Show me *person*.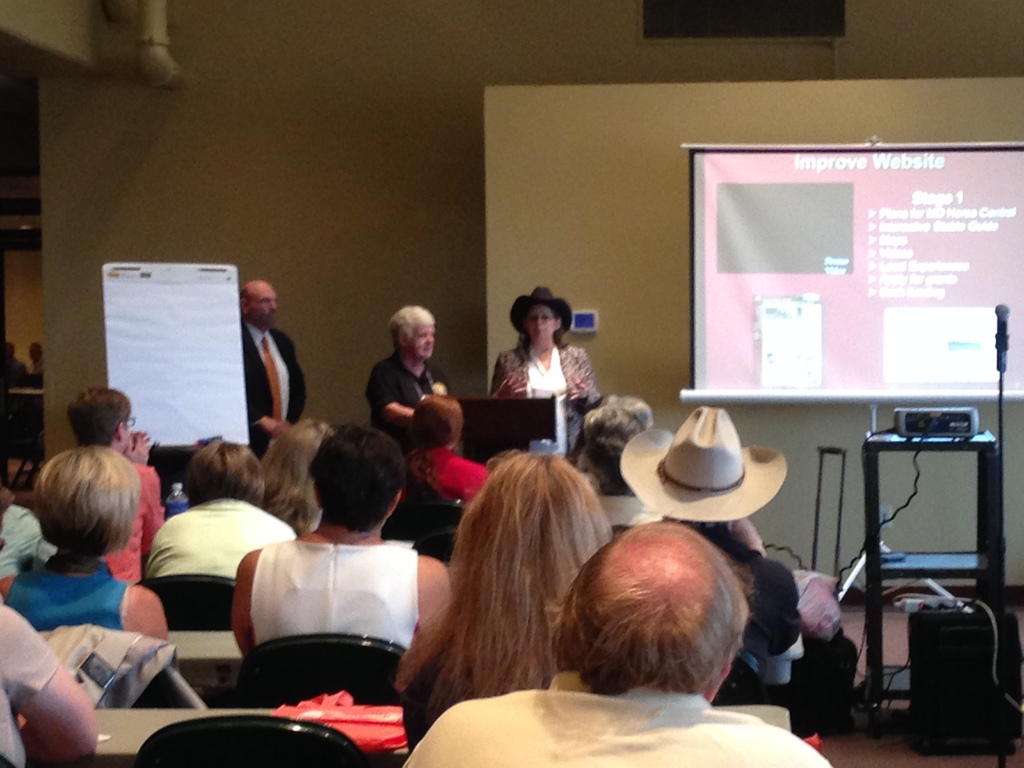
*person* is here: (x1=371, y1=306, x2=458, y2=449).
